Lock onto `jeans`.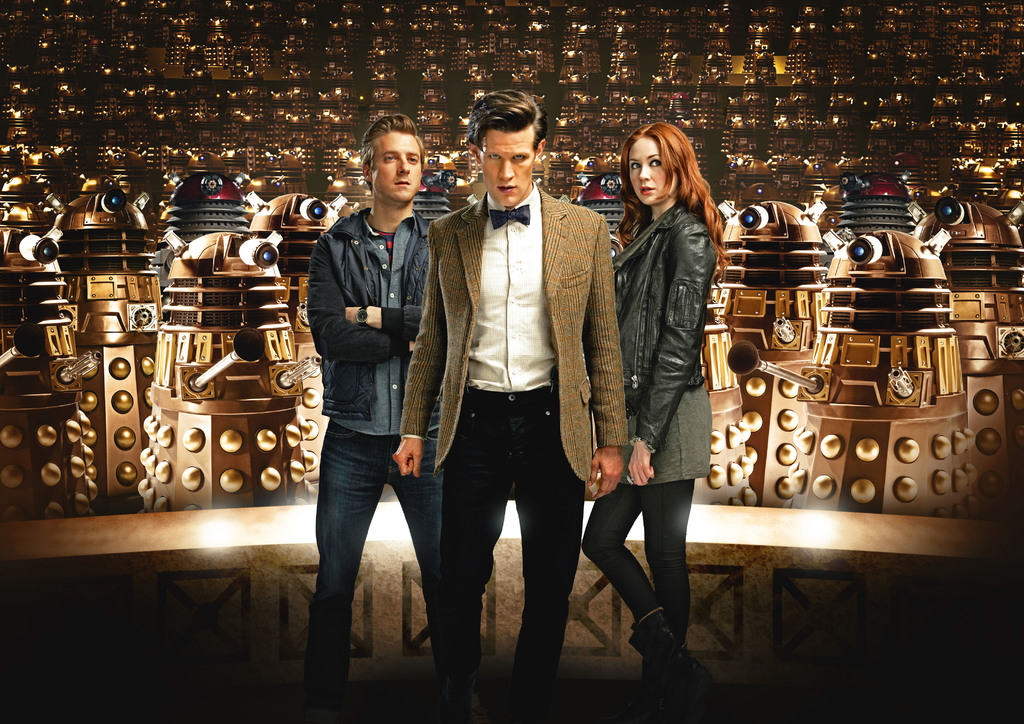
Locked: (431,390,584,707).
